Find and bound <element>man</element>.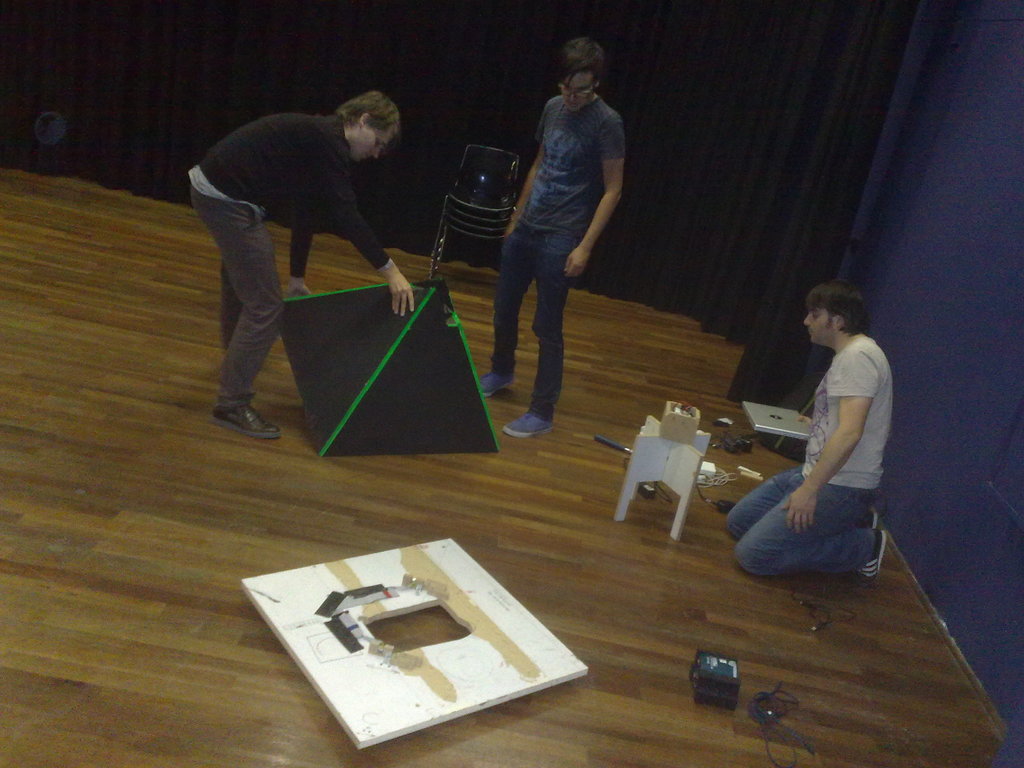
Bound: locate(726, 286, 884, 580).
